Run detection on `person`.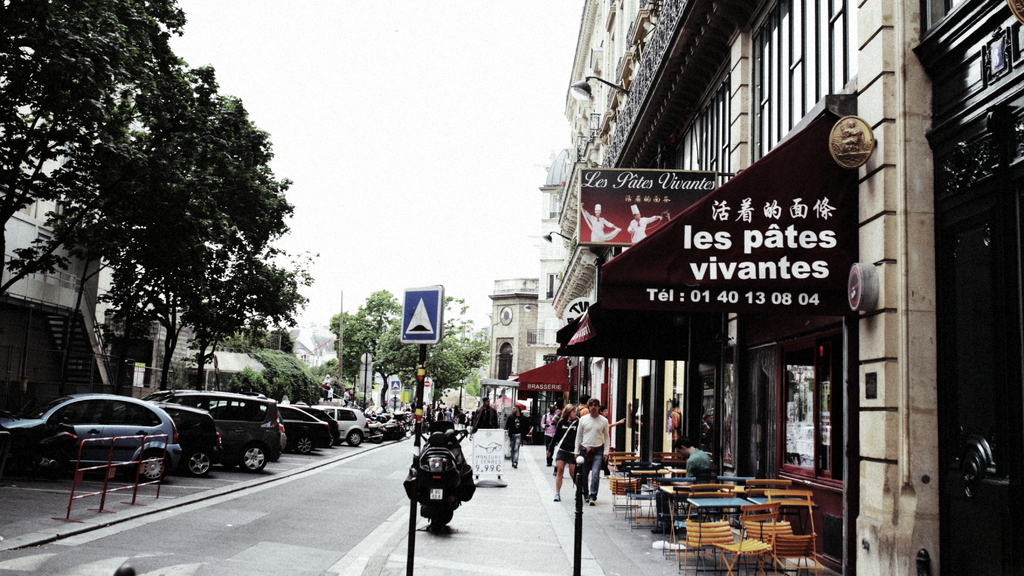
Result: (563,391,609,521).
